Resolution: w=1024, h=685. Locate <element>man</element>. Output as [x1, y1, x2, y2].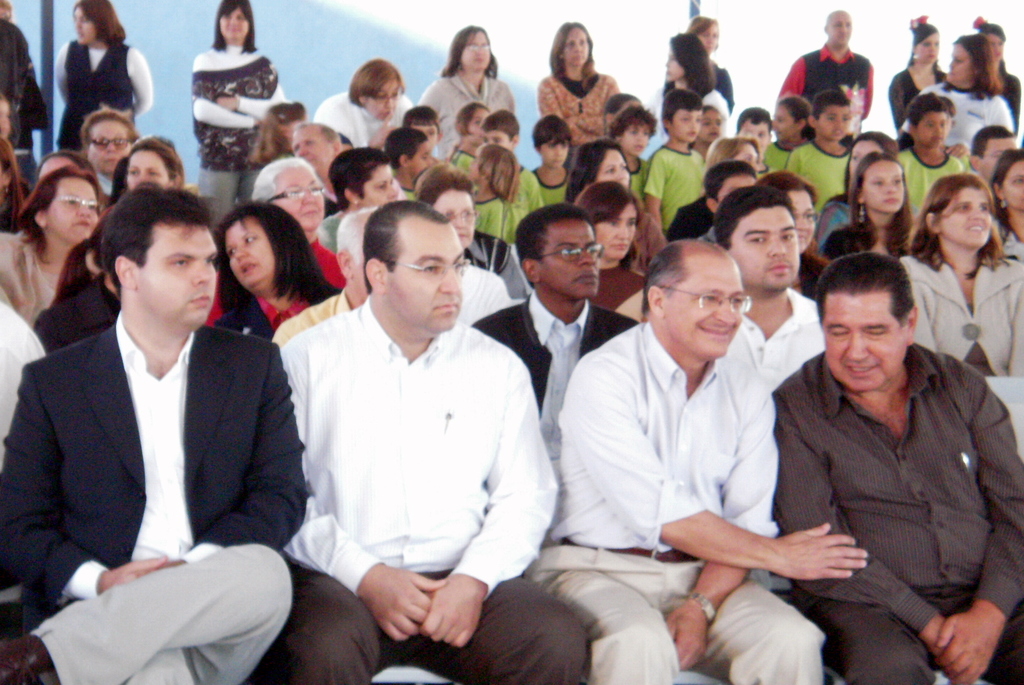
[290, 124, 341, 194].
